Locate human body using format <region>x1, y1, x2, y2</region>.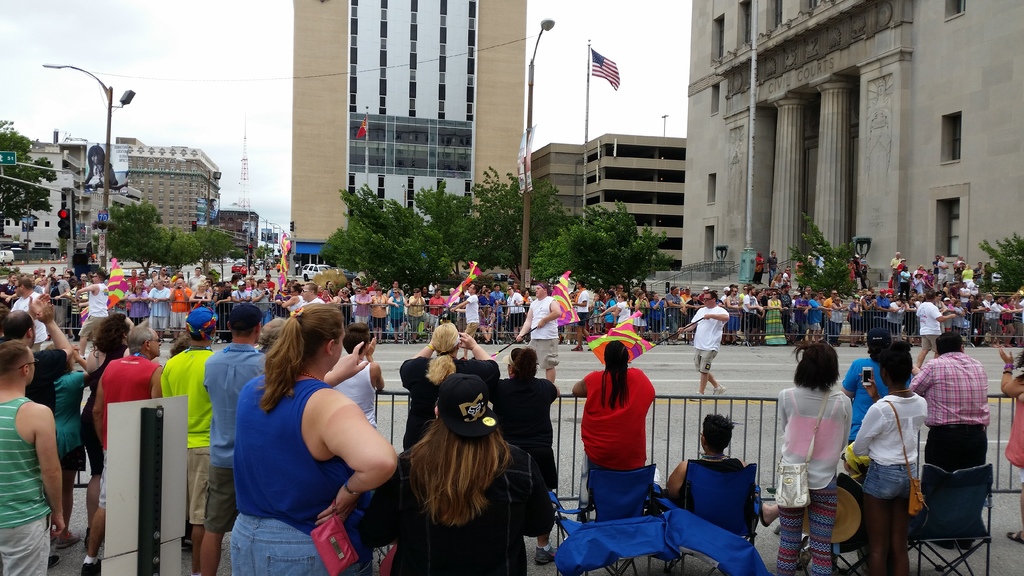
<region>839, 326, 888, 434</region>.
